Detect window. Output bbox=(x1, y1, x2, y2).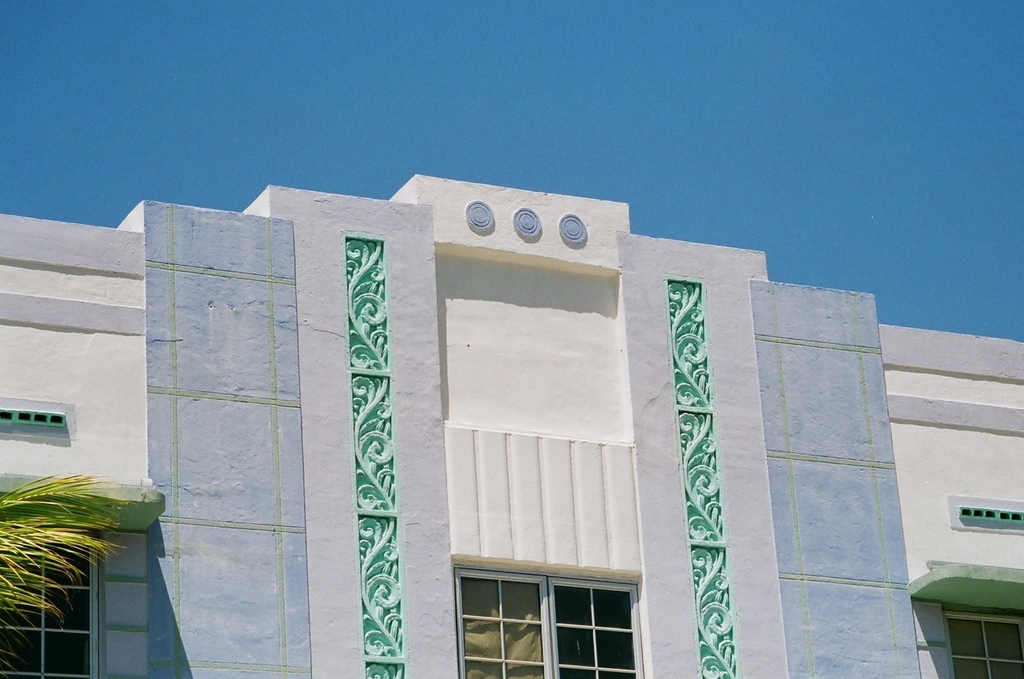
bbox=(955, 613, 1023, 678).
